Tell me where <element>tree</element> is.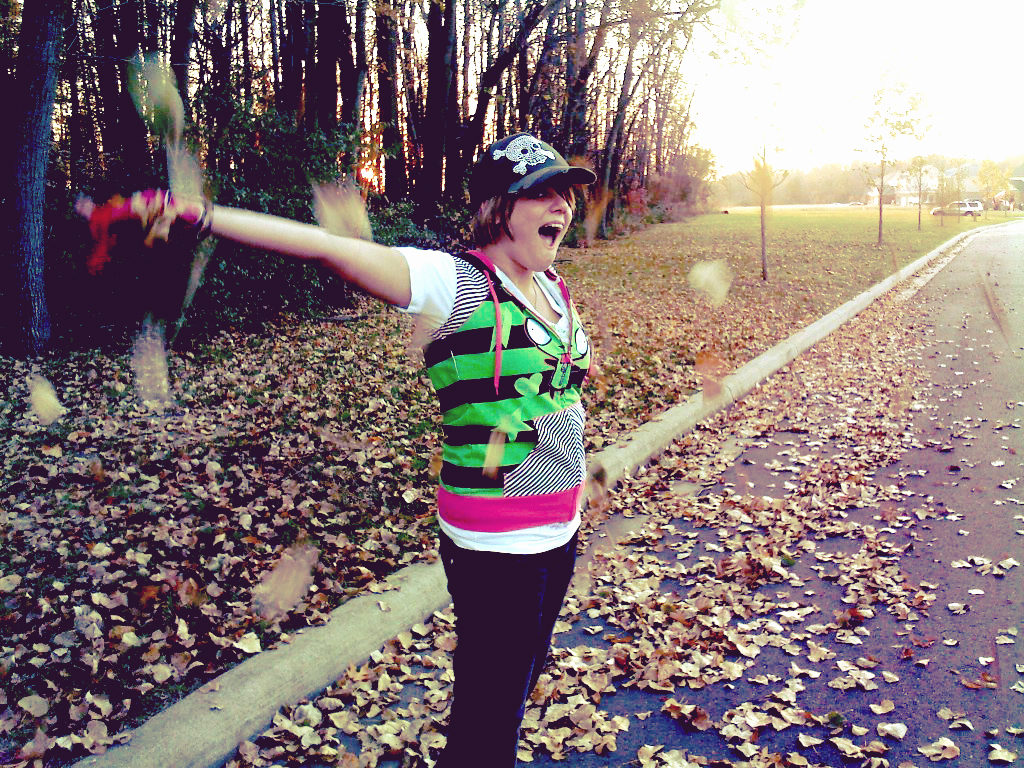
<element>tree</element> is at x1=908 y1=101 x2=938 y2=227.
